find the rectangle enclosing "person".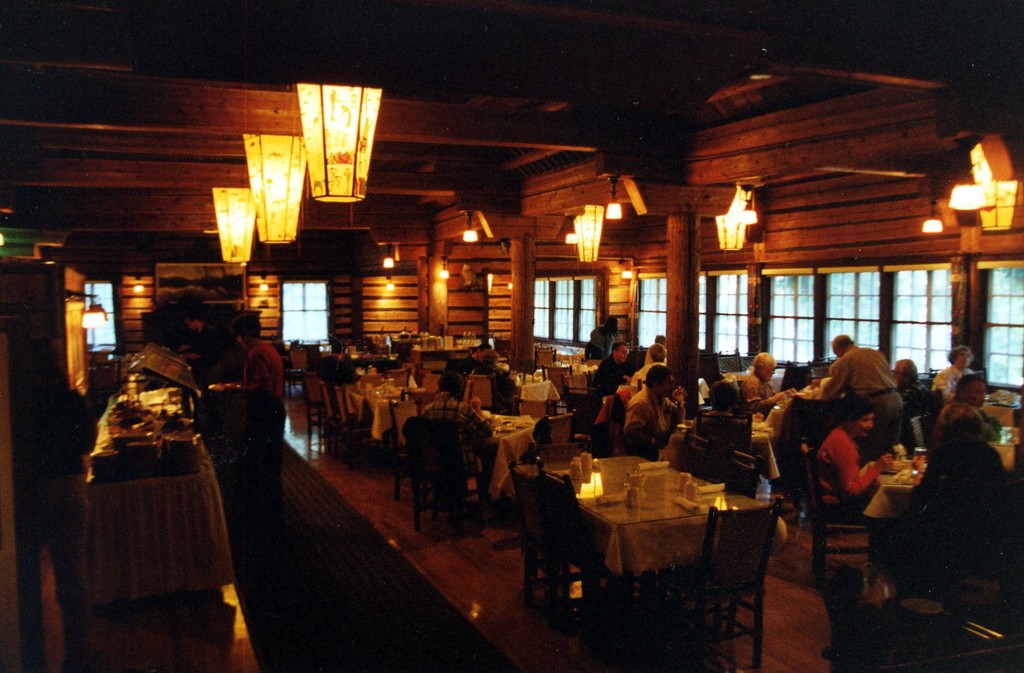
[810, 395, 900, 504].
